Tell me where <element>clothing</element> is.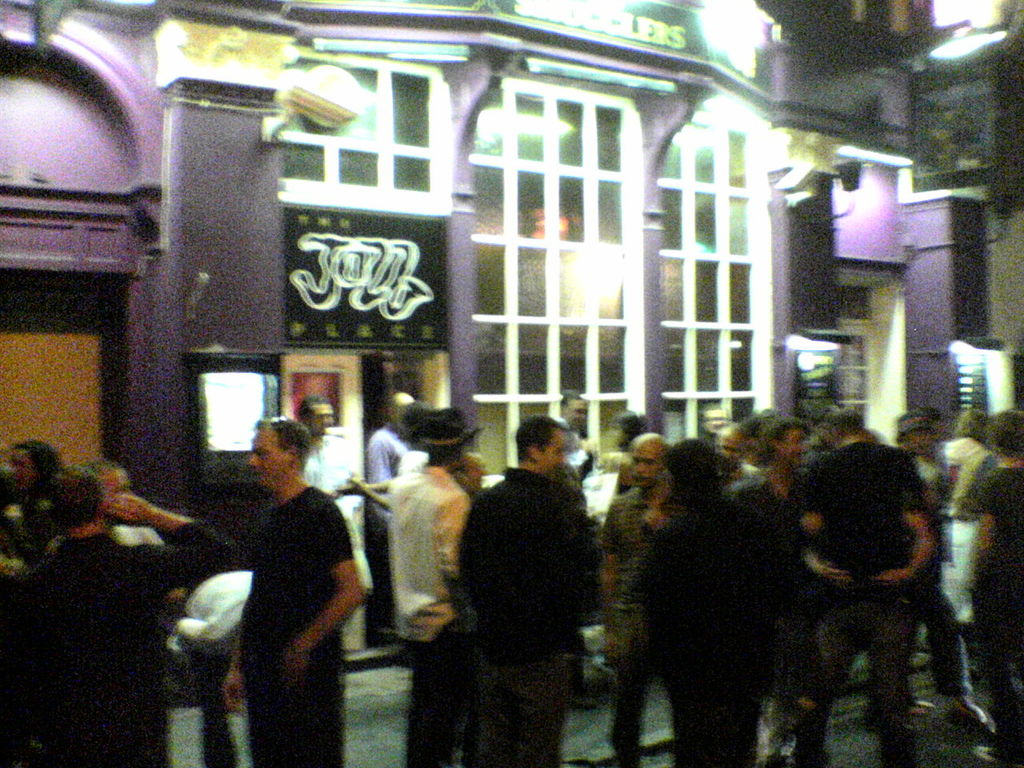
<element>clothing</element> is at pyautogui.locateOnScreen(738, 452, 800, 728).
